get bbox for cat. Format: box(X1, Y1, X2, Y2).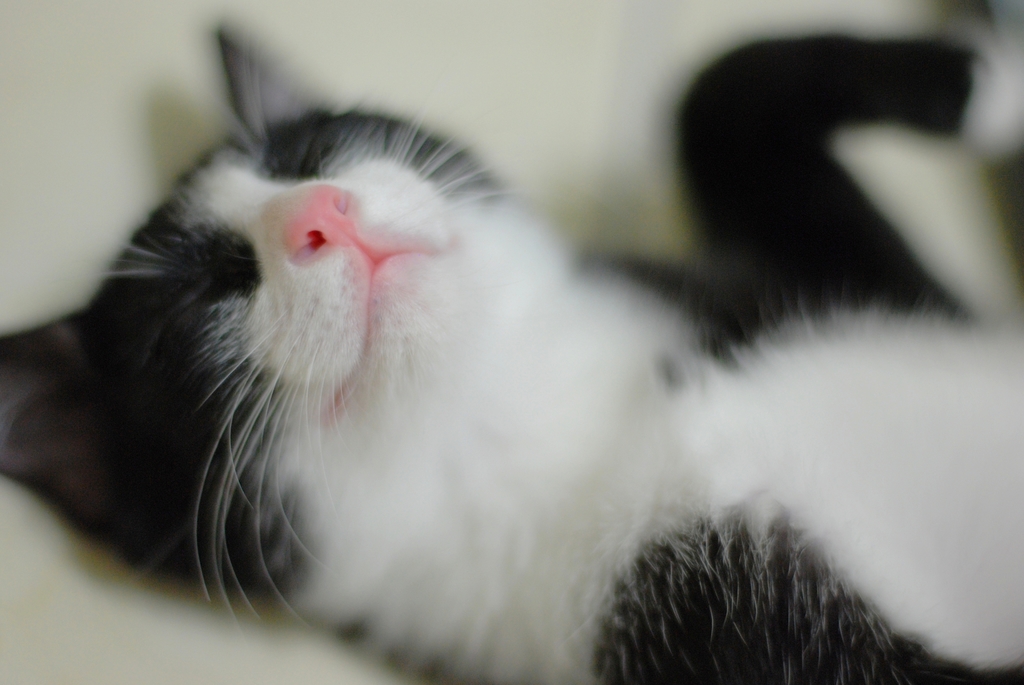
box(0, 0, 1023, 684).
